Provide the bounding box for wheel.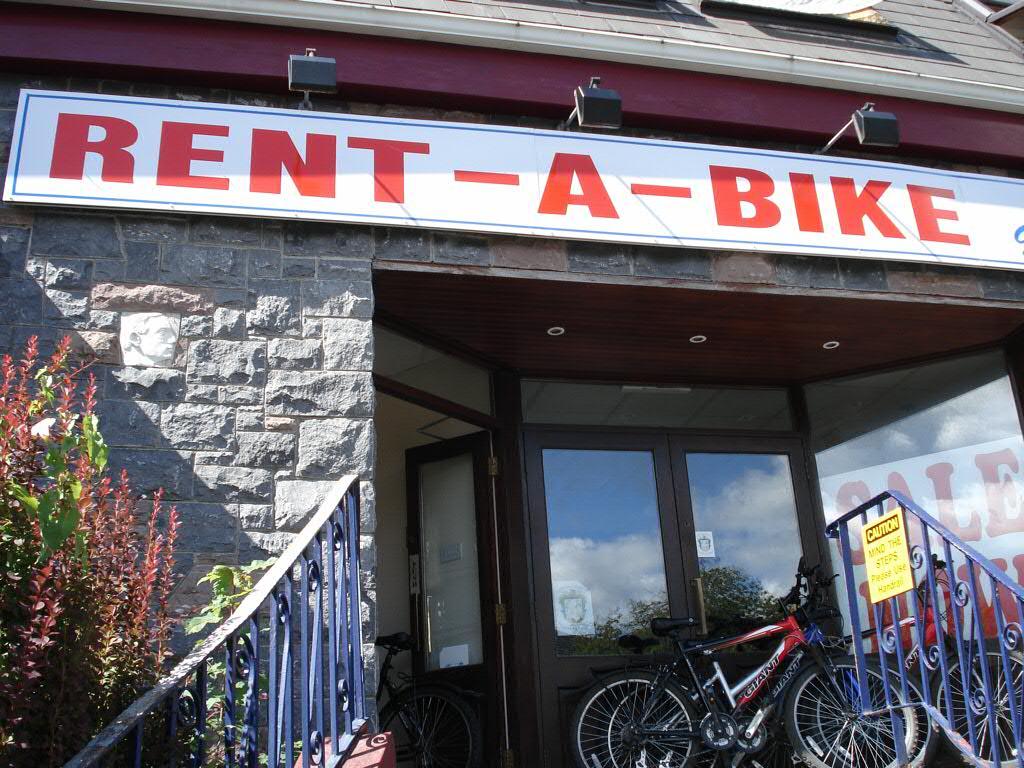
[left=778, top=653, right=918, bottom=767].
